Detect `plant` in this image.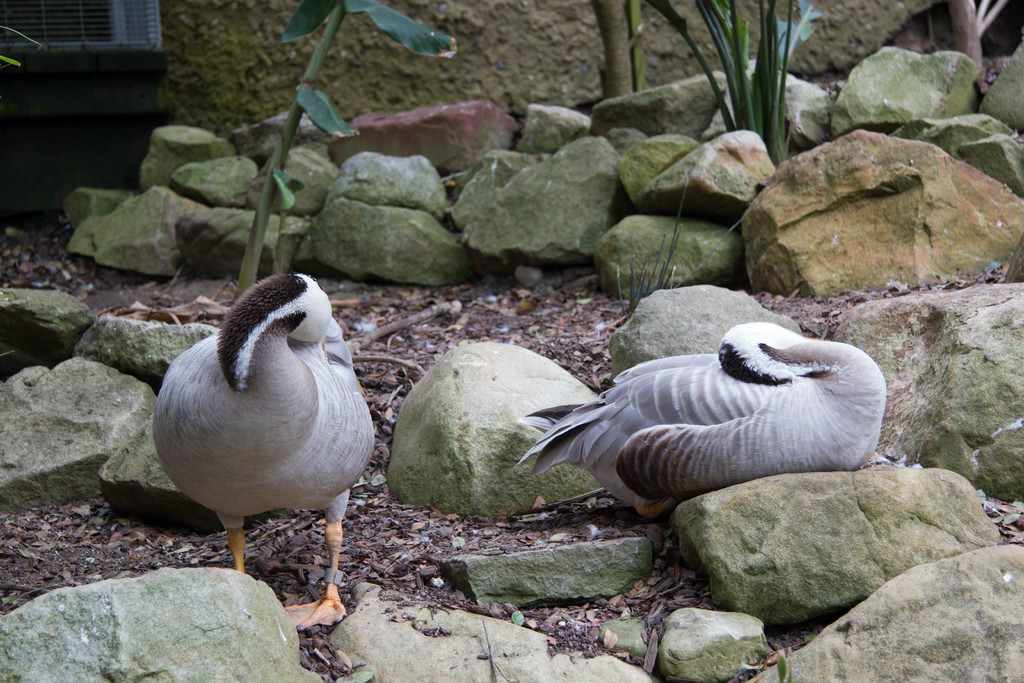
Detection: box(0, 1, 49, 82).
